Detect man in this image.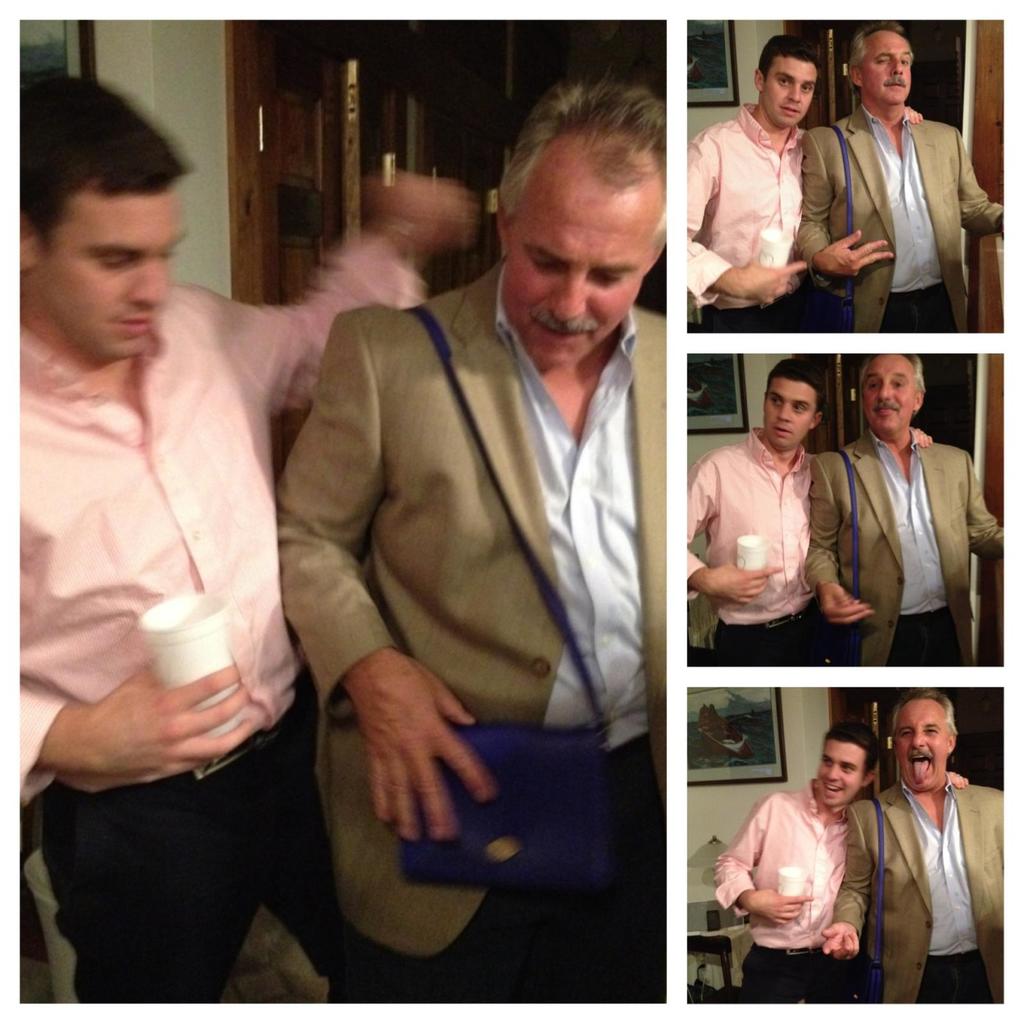
Detection: box(681, 48, 922, 340).
